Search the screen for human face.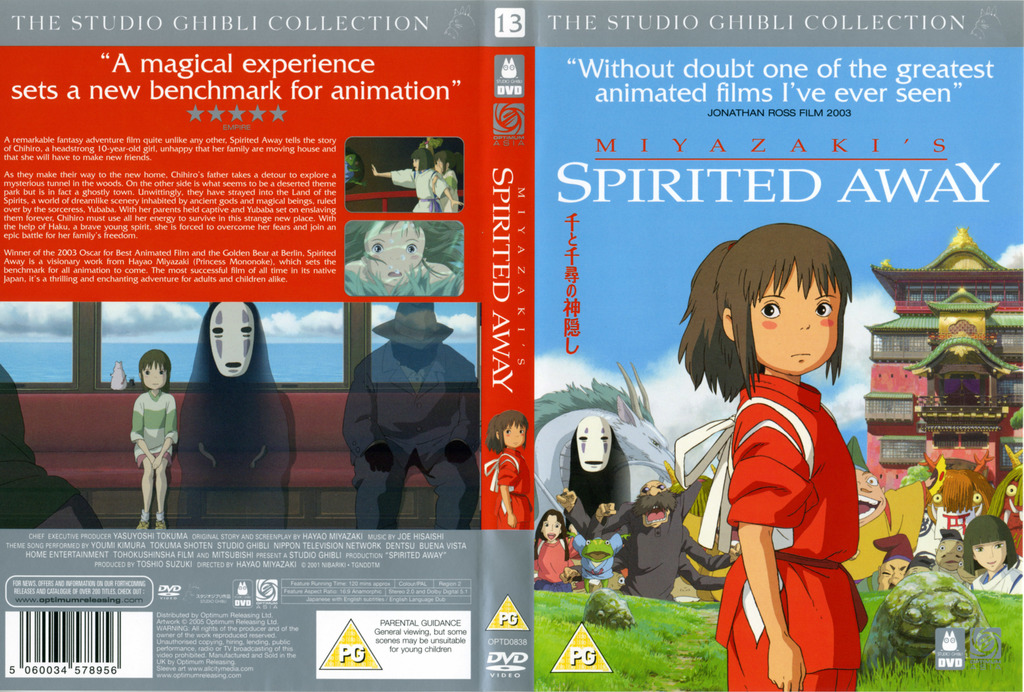
Found at [435,161,439,172].
